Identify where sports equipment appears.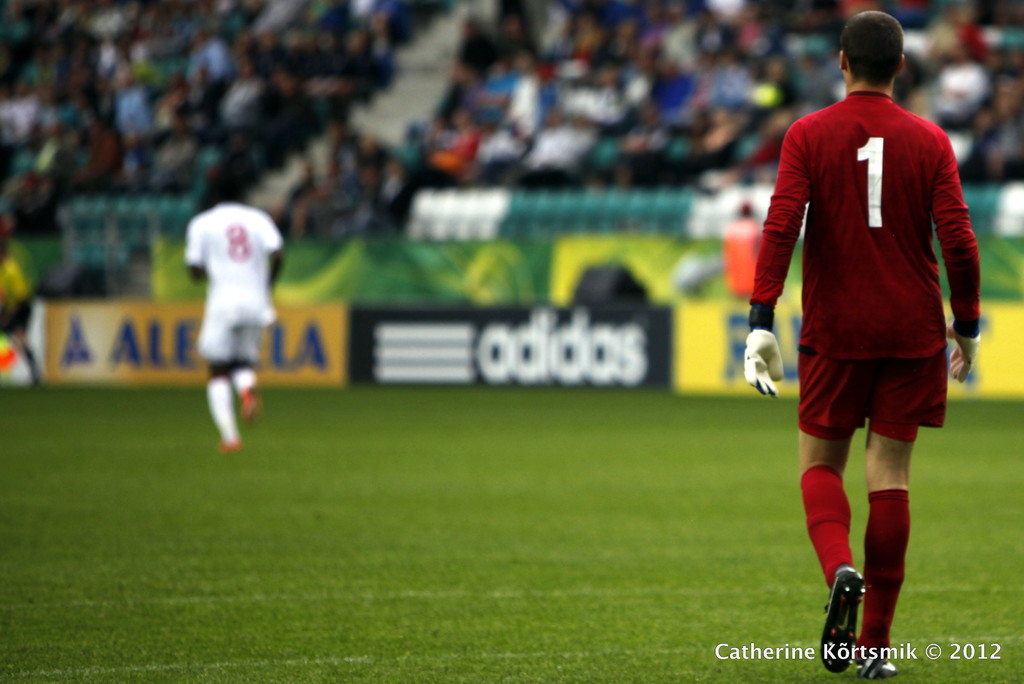
Appears at Rect(742, 316, 785, 396).
